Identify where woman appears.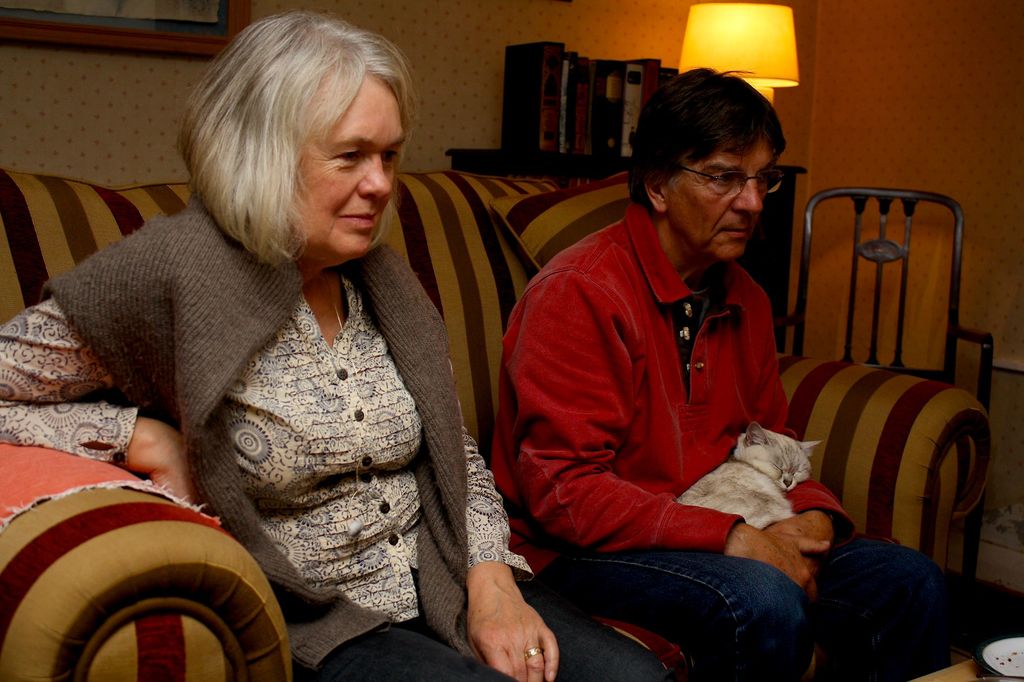
Appears at (x1=21, y1=33, x2=639, y2=681).
